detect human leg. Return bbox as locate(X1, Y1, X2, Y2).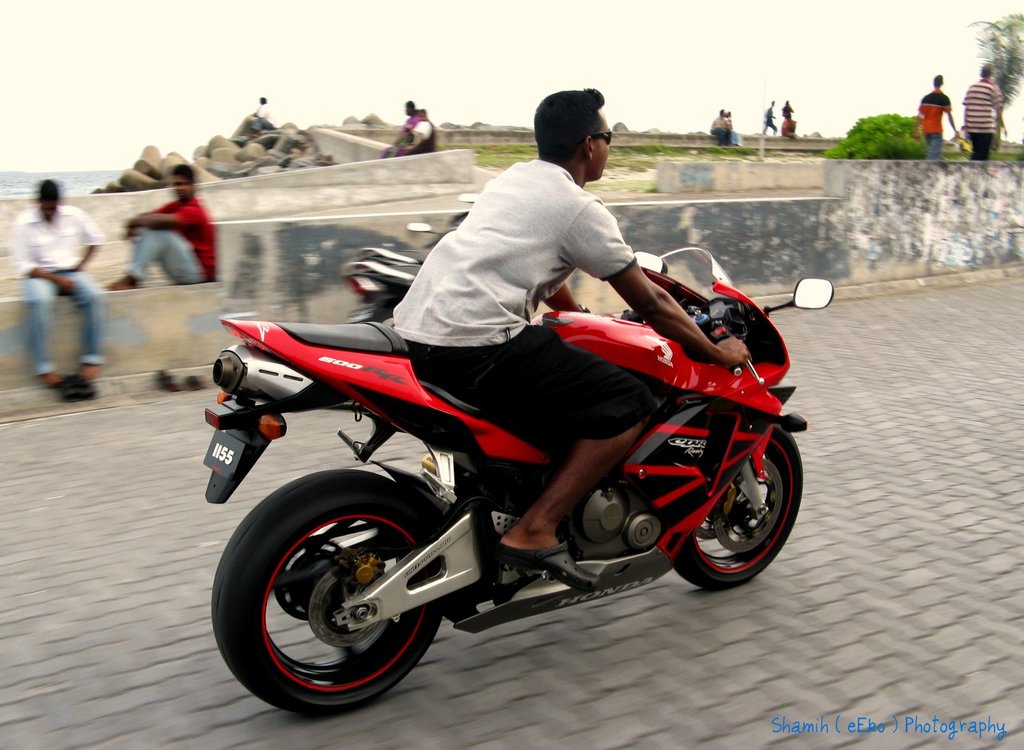
locate(427, 329, 660, 600).
